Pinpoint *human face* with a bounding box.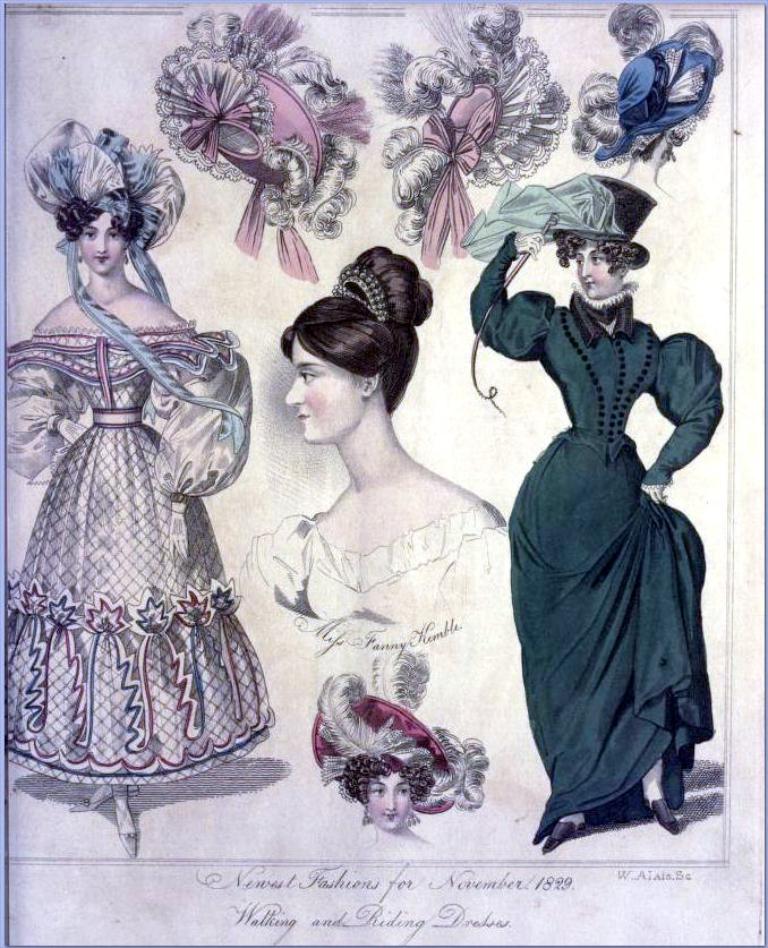
box(280, 342, 364, 447).
